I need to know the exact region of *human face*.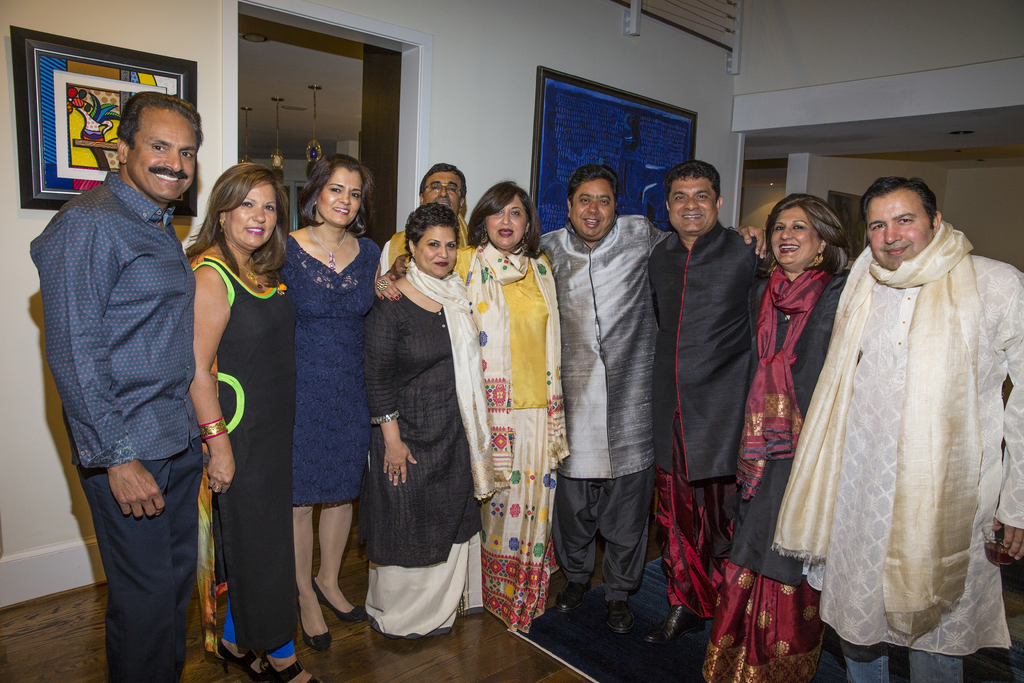
Region: 134/110/194/199.
